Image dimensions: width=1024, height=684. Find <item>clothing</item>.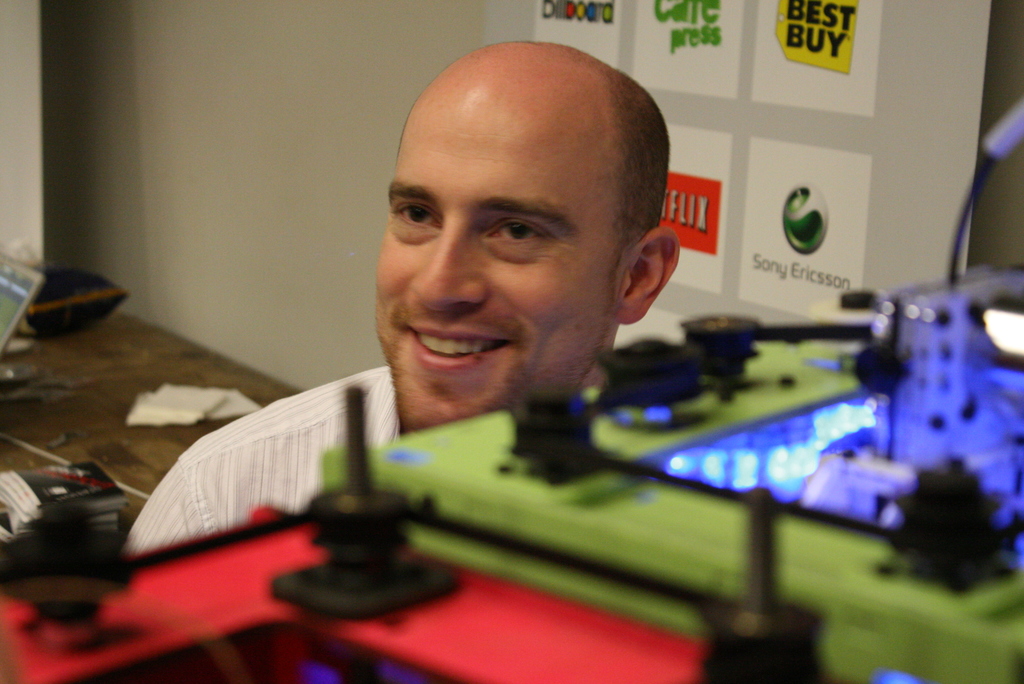
[129, 362, 399, 560].
